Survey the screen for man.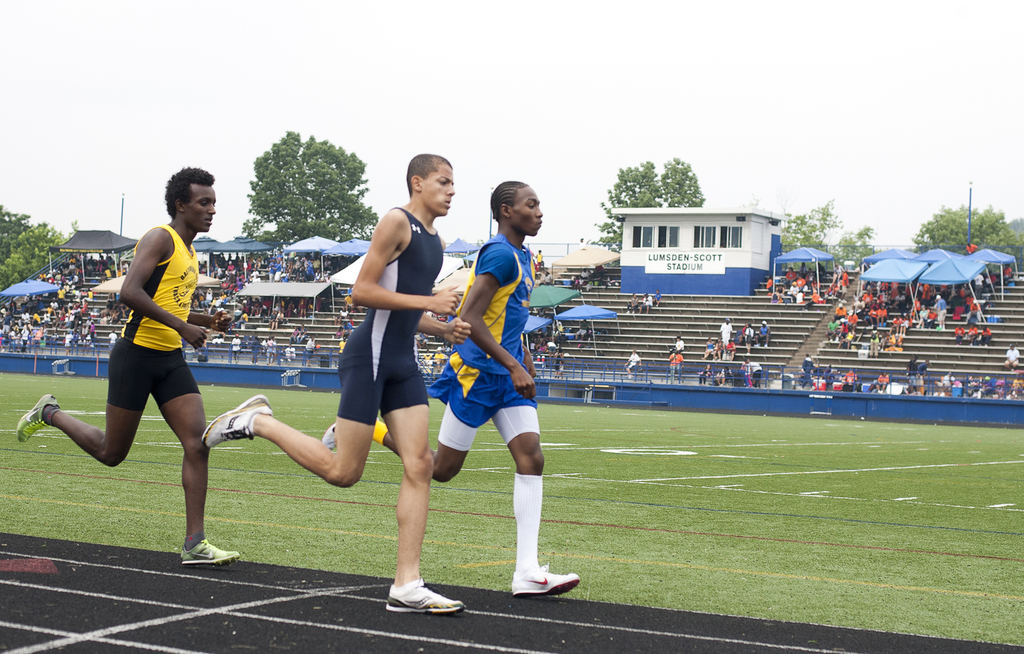
Survey found: <region>540, 269, 555, 286</region>.
